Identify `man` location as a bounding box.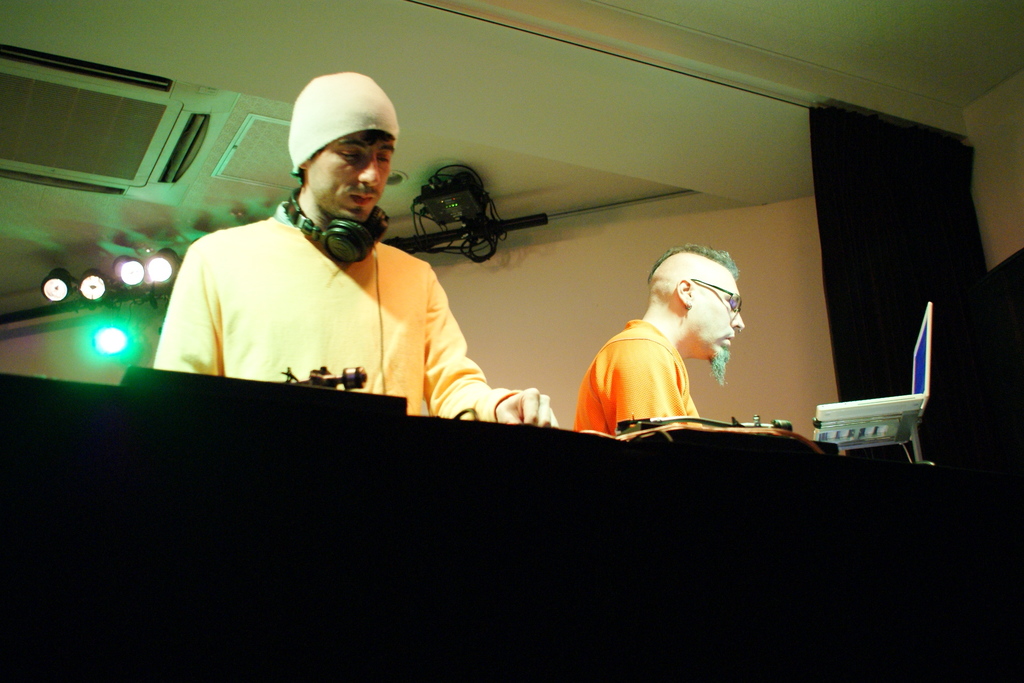
[left=566, top=243, right=819, bottom=454].
